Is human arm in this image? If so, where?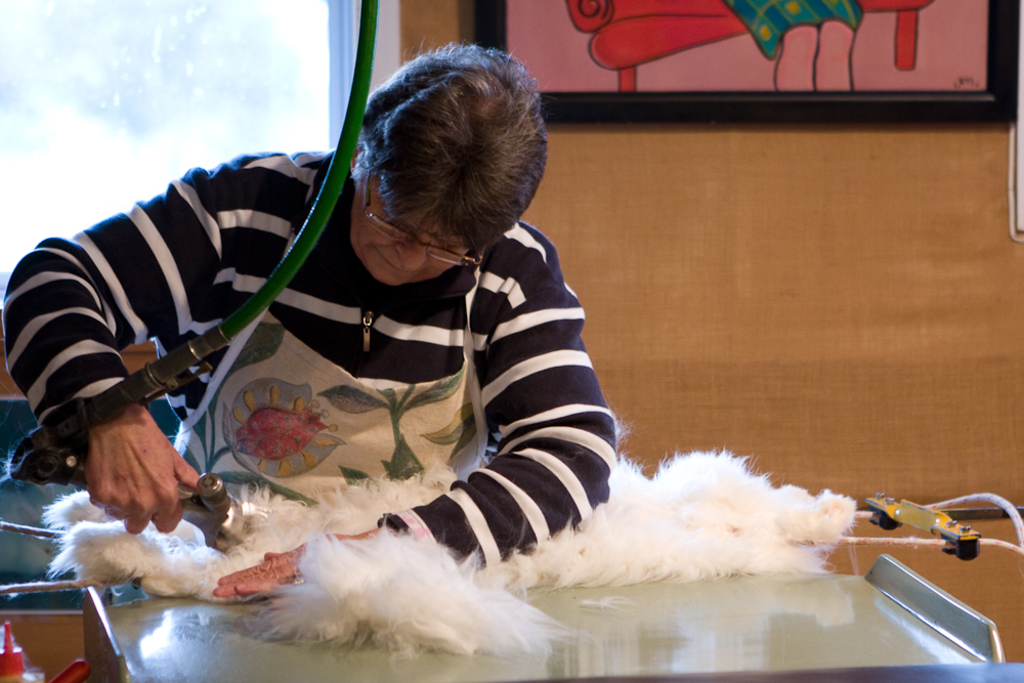
Yes, at bbox=[217, 218, 626, 597].
